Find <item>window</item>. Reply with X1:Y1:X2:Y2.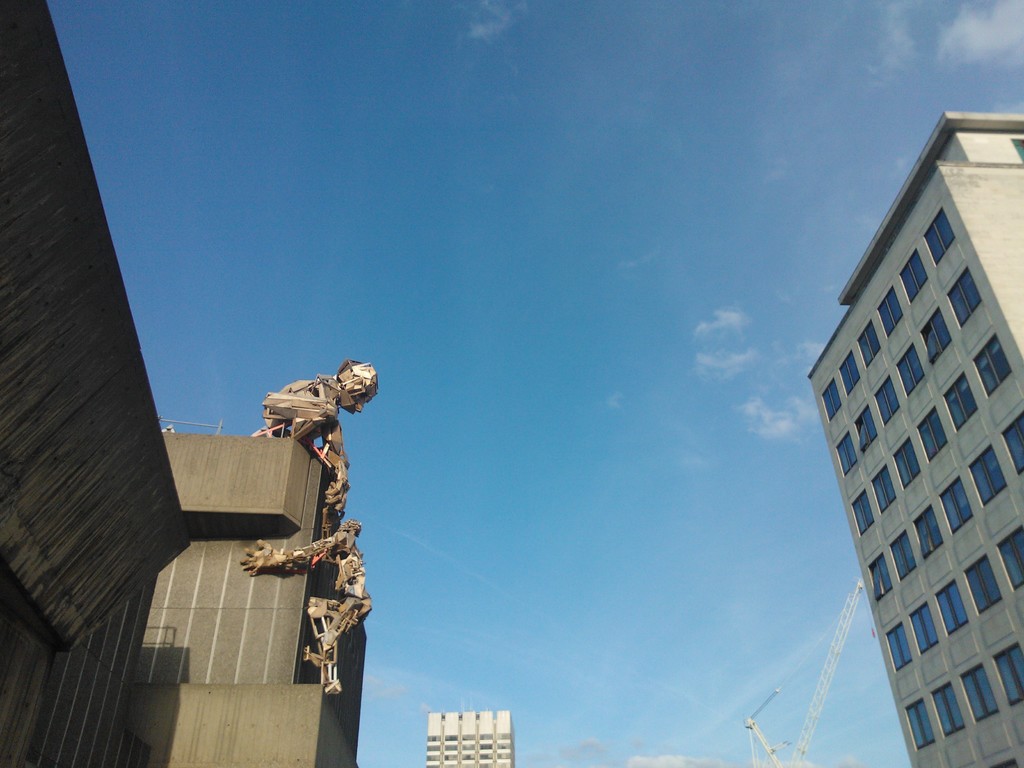
849:490:876:538.
